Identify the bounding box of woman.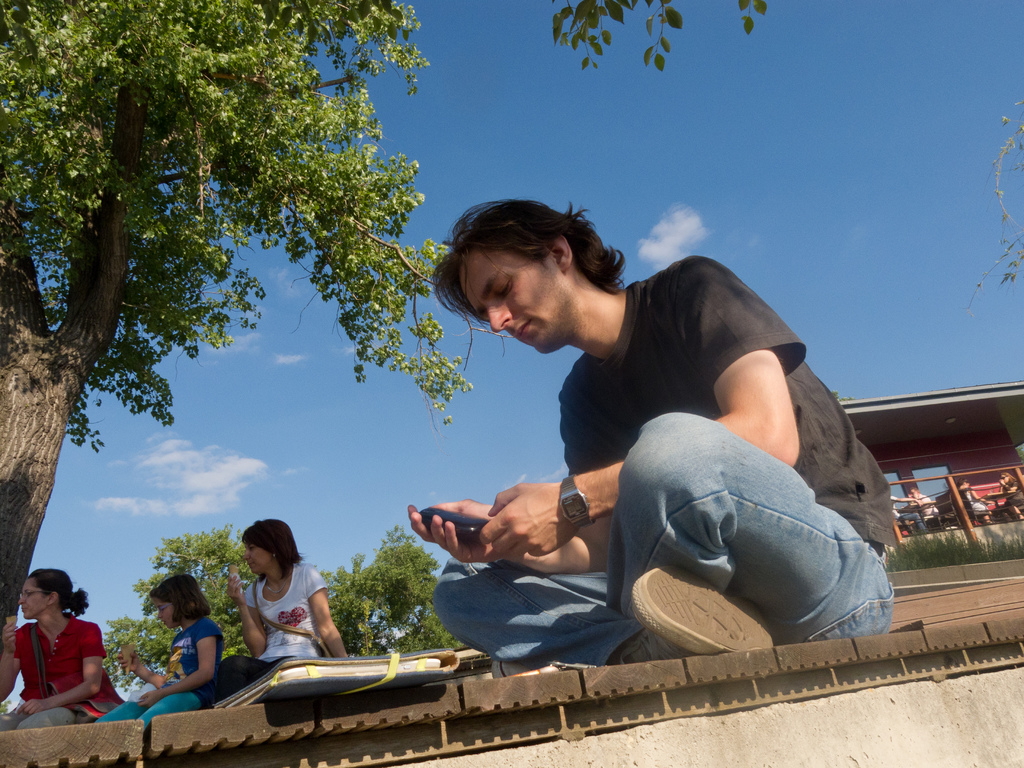
Rect(5, 580, 100, 736).
